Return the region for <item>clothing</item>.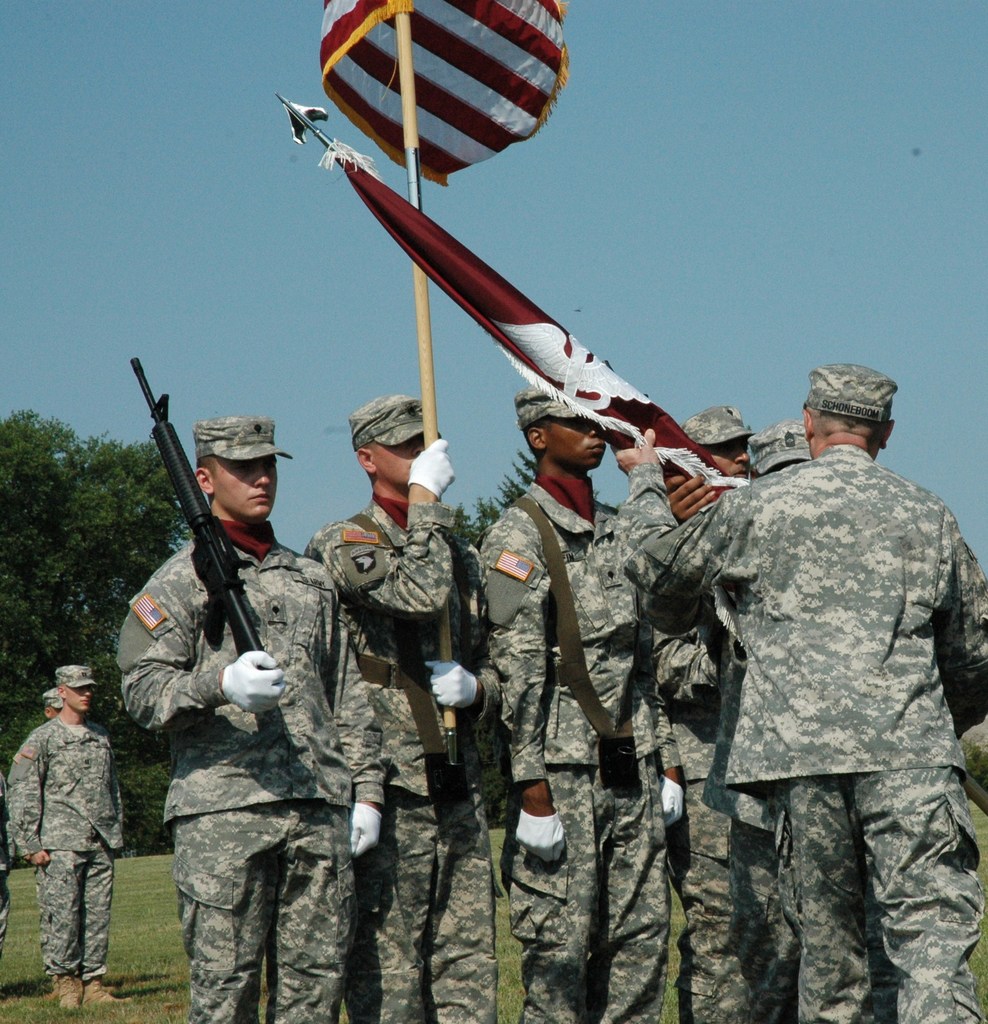
box(462, 483, 684, 1023).
